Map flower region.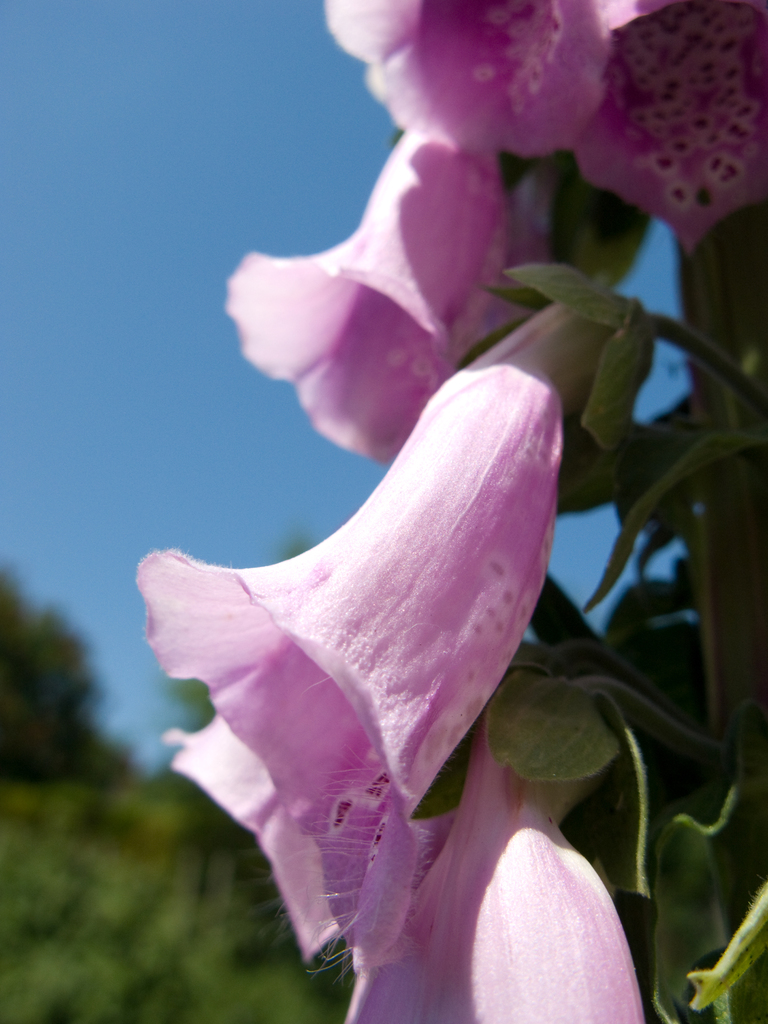
Mapped to (569, 0, 767, 261).
